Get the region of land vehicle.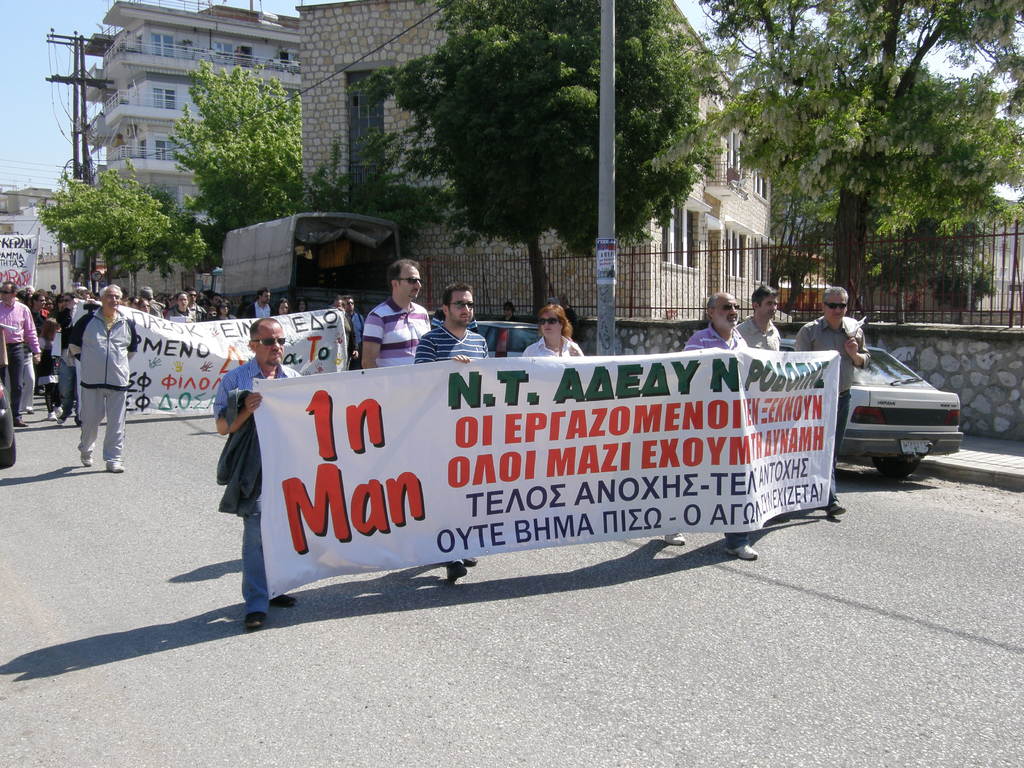
BBox(199, 209, 403, 319).
